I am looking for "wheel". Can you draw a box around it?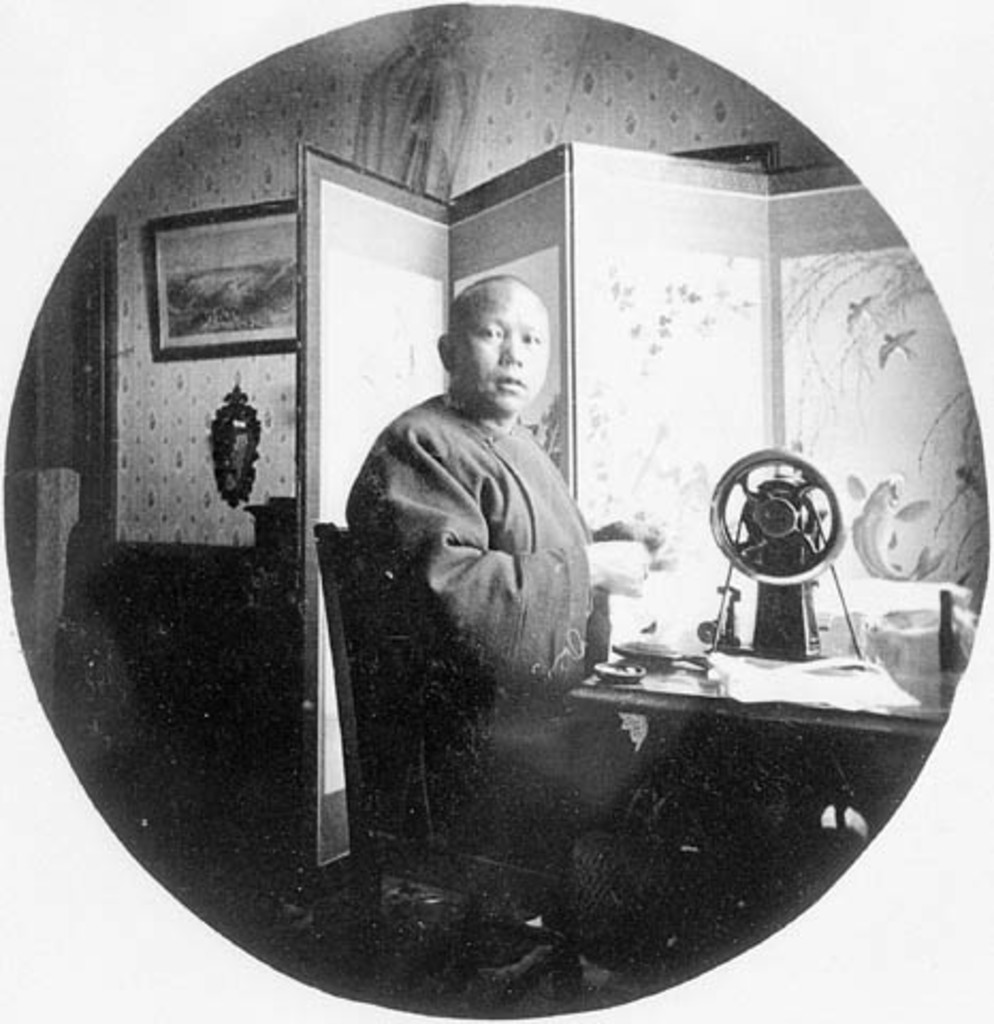
Sure, the bounding box is (708,450,843,589).
